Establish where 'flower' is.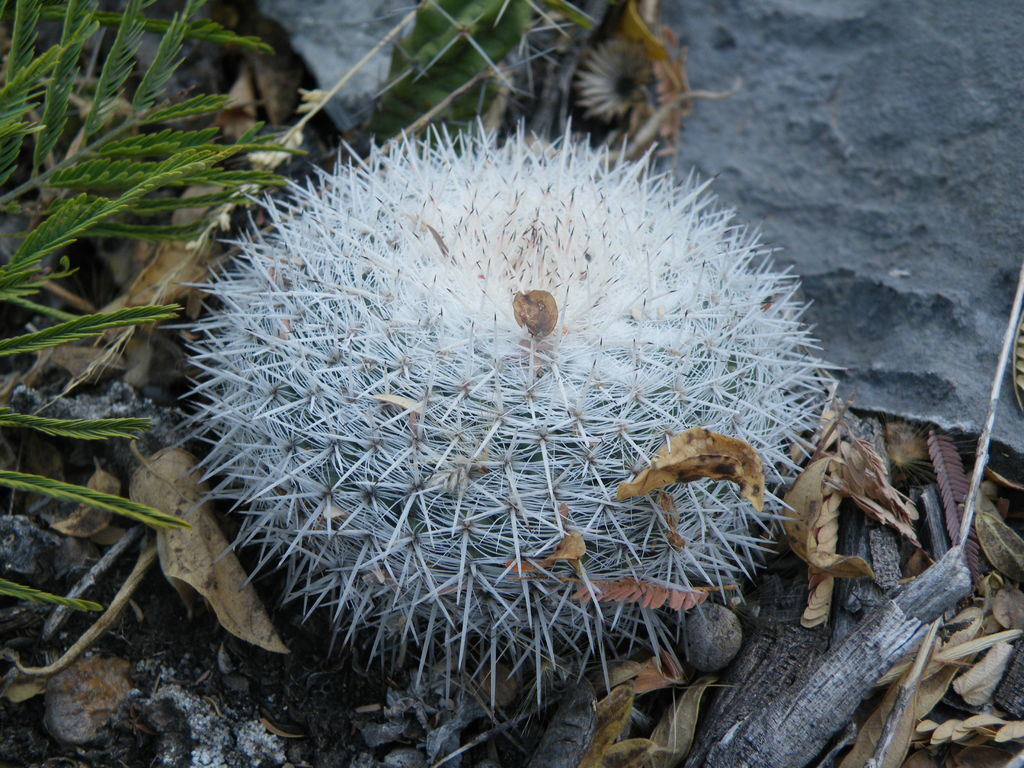
Established at BBox(170, 65, 790, 620).
